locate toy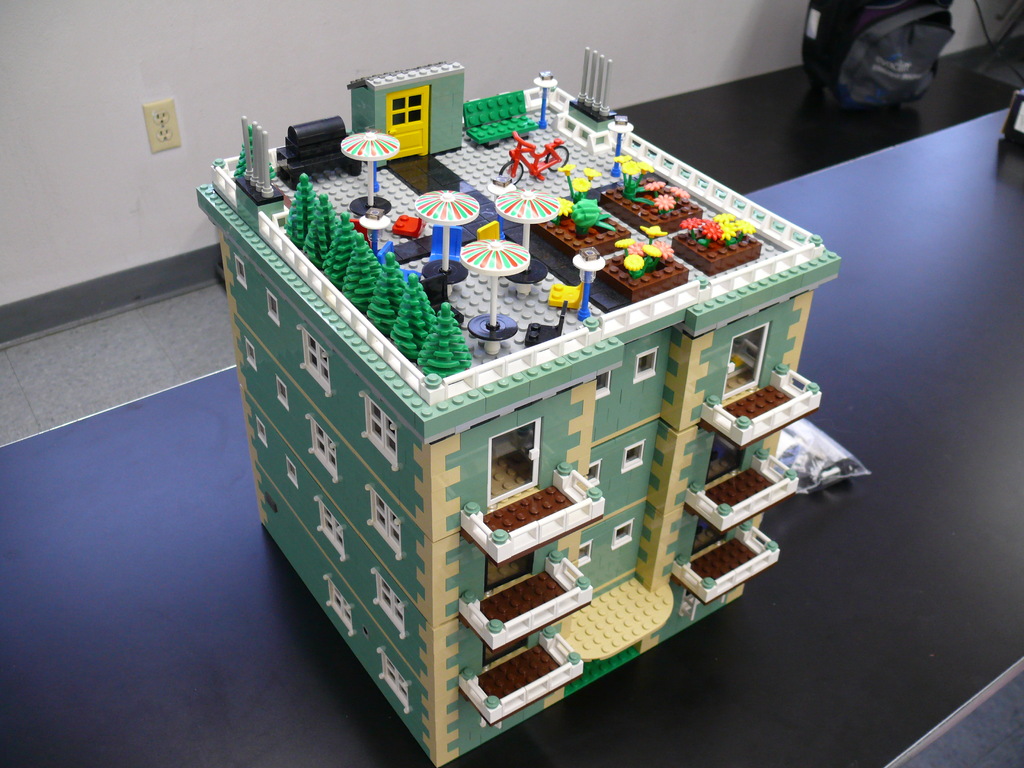
(left=676, top=218, right=703, bottom=244)
